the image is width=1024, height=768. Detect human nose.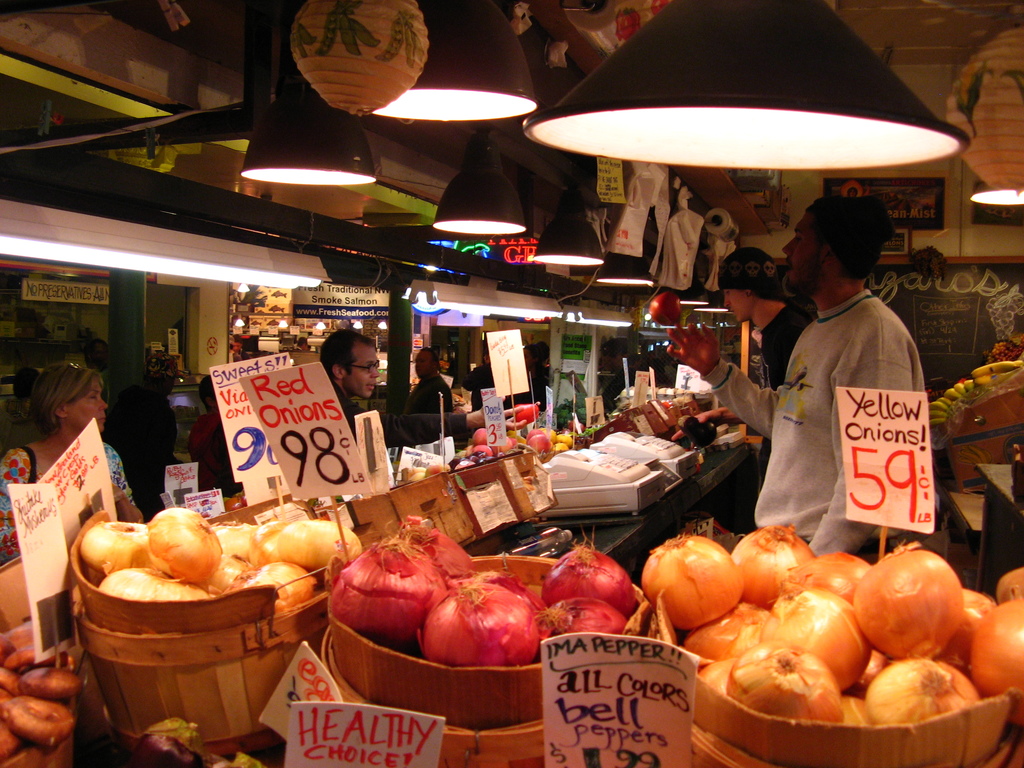
Detection: x1=781 y1=237 x2=796 y2=255.
